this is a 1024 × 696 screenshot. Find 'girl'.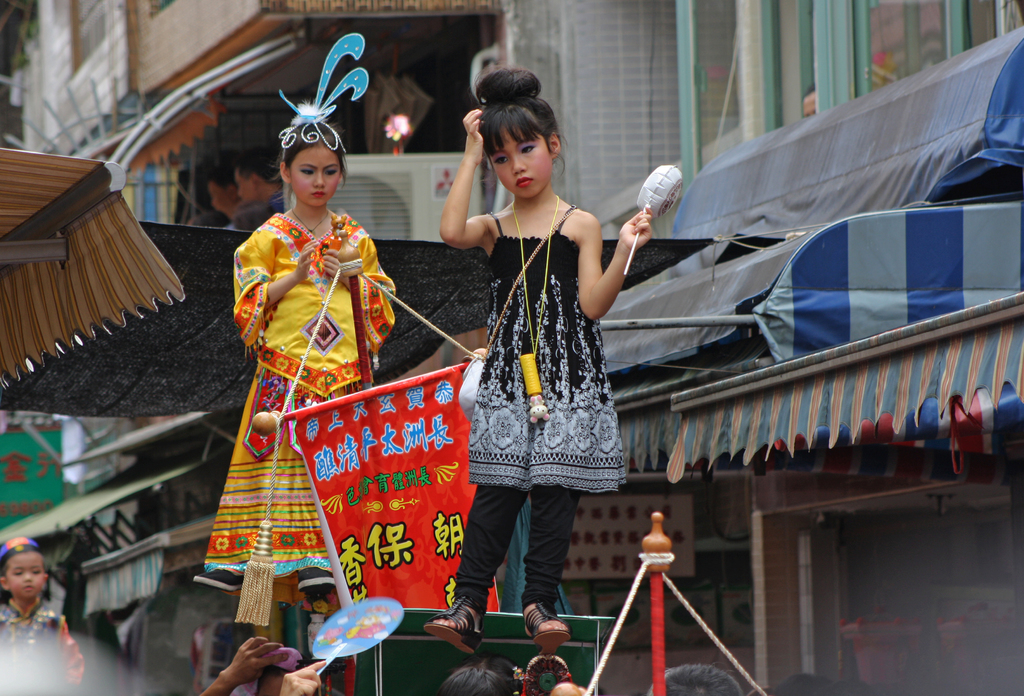
Bounding box: BBox(200, 31, 394, 622).
